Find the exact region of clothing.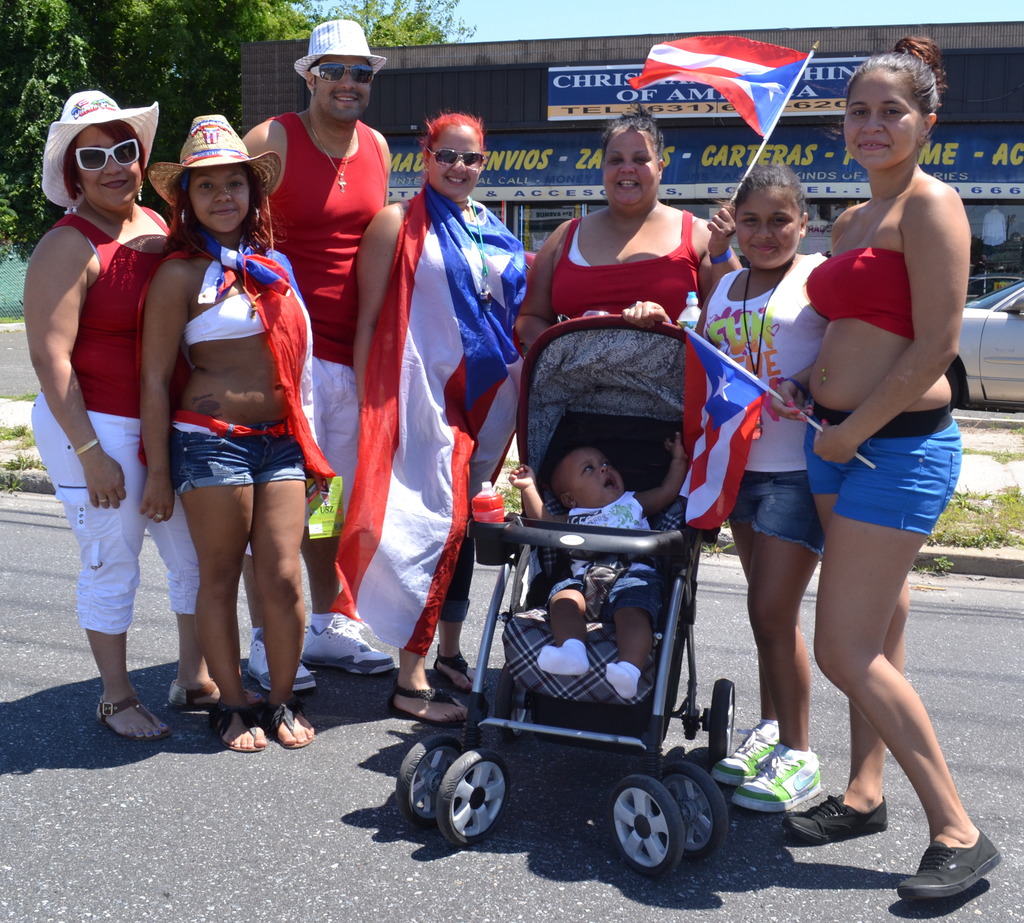
Exact region: x1=793 y1=407 x2=970 y2=538.
